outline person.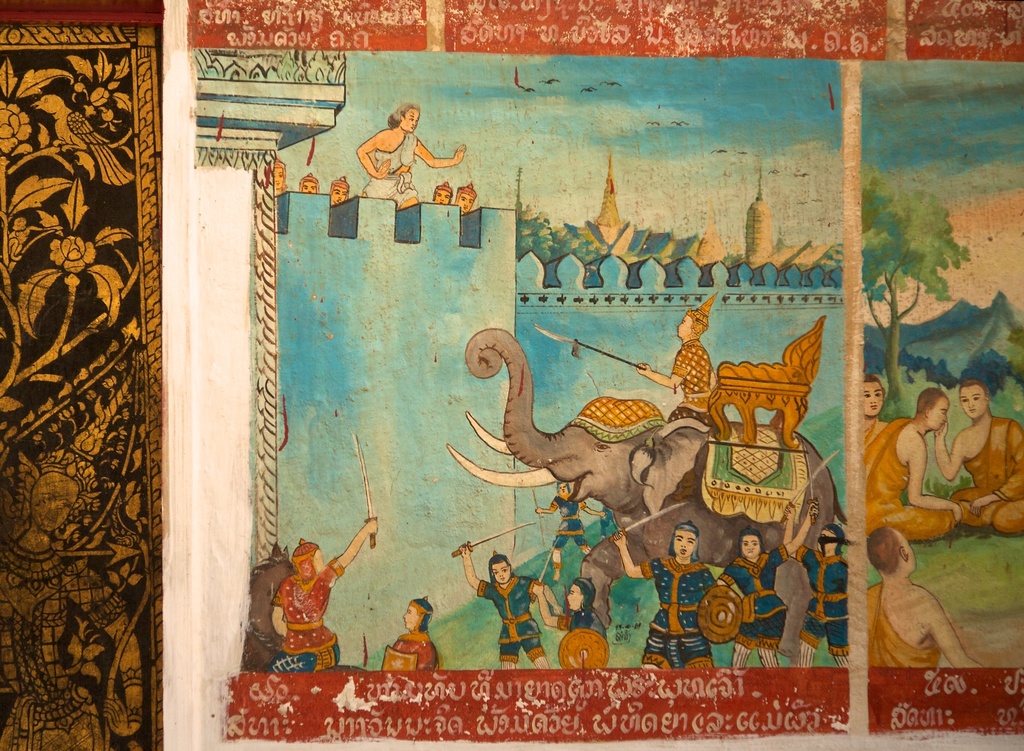
Outline: 862:373:891:458.
